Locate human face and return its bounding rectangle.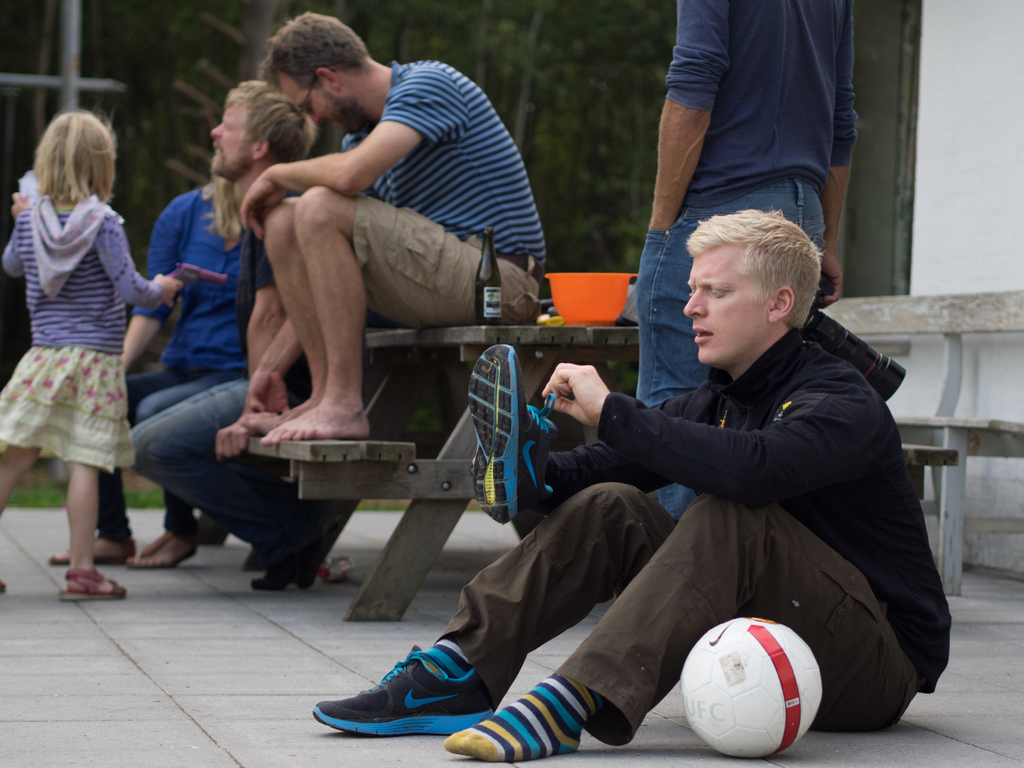
(left=215, top=106, right=244, bottom=173).
